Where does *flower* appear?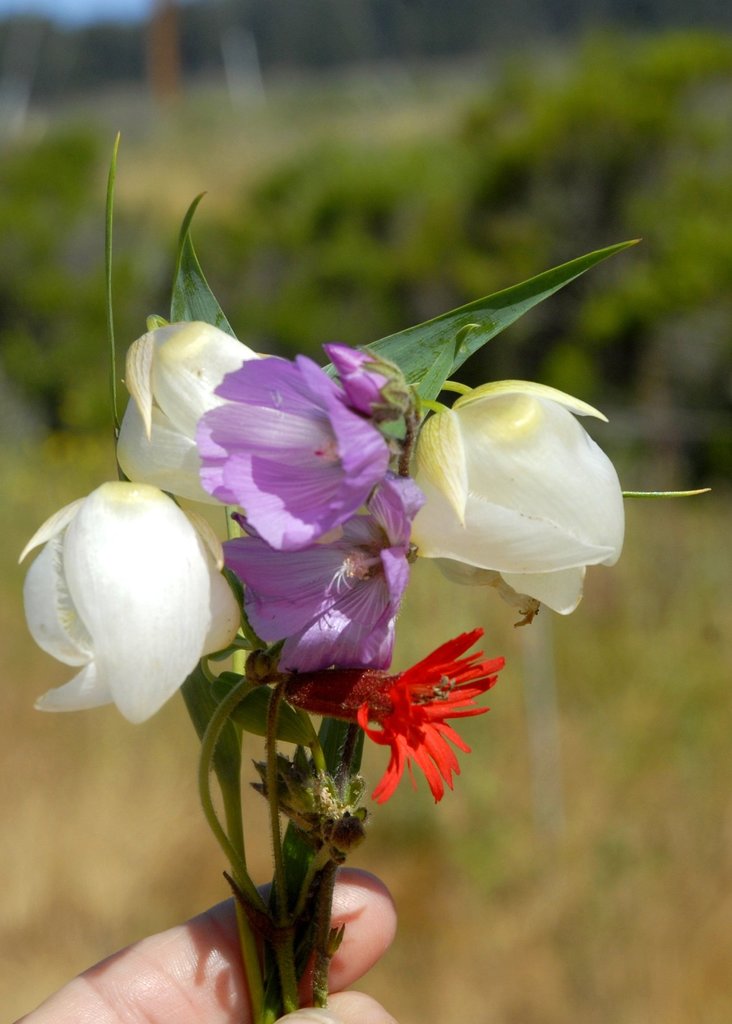
Appears at x1=117 y1=314 x2=250 y2=515.
